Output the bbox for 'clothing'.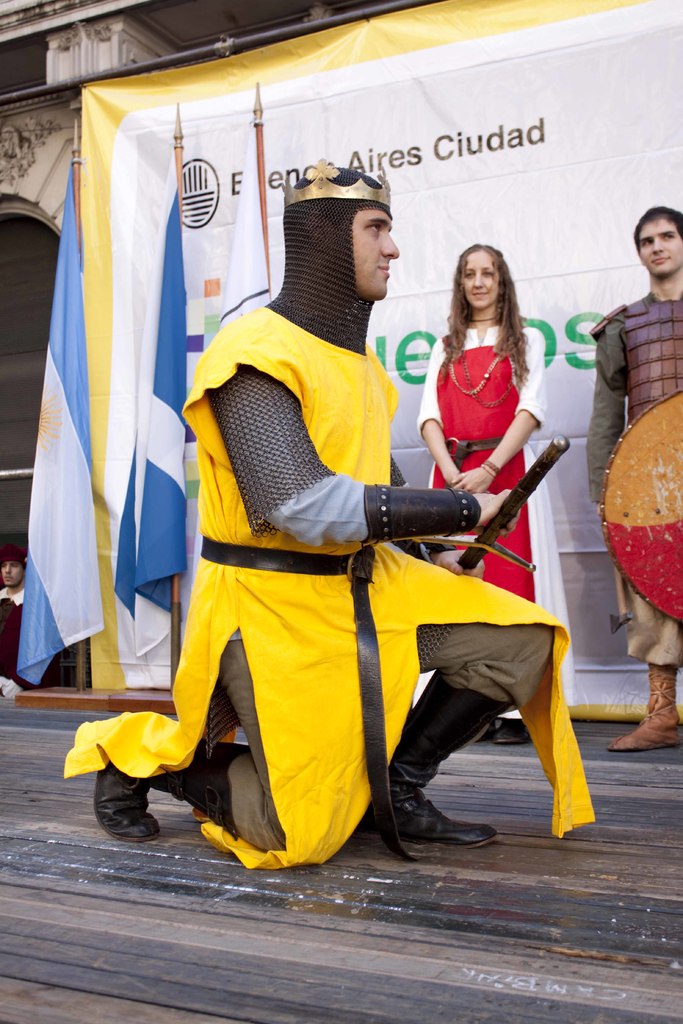
l=64, t=301, r=597, b=868.
